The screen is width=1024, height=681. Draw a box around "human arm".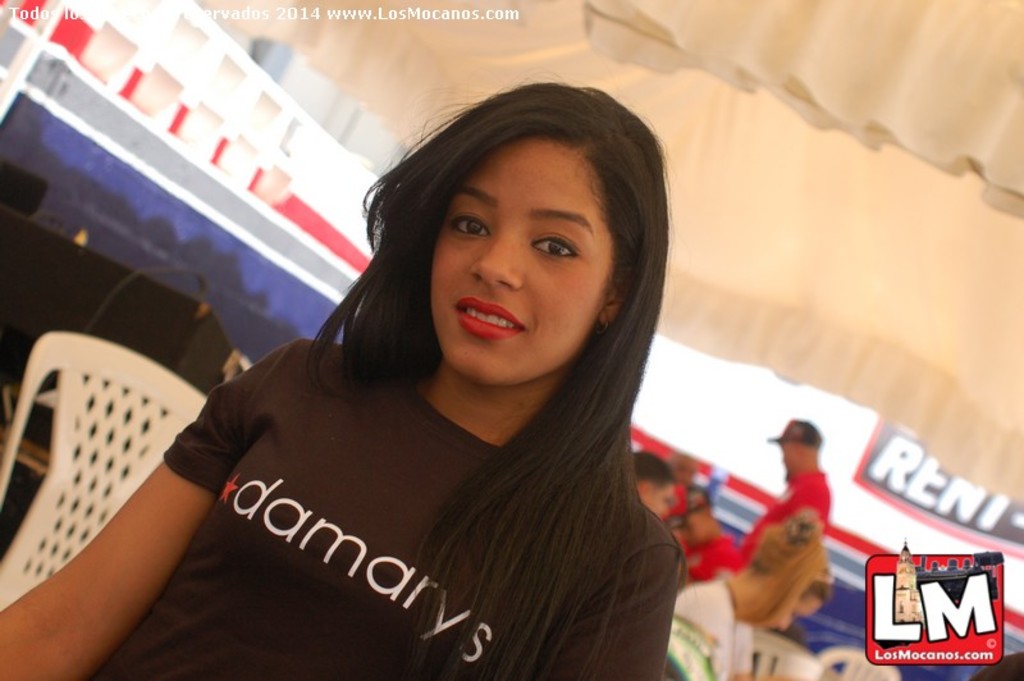
[572, 531, 667, 677].
